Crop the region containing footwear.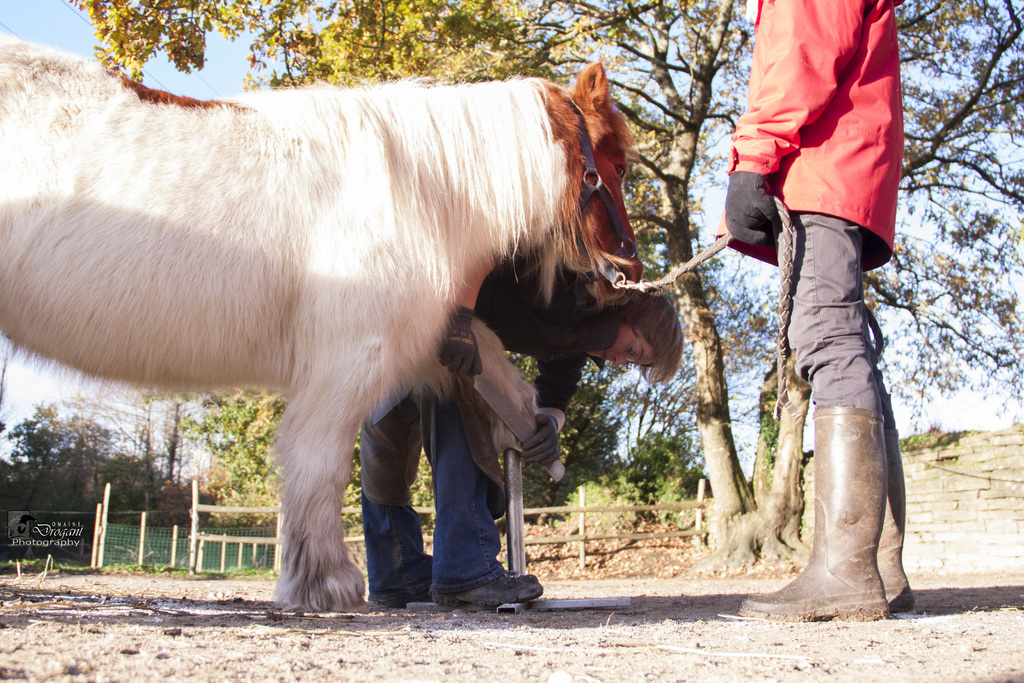
Crop region: locate(877, 419, 925, 612).
